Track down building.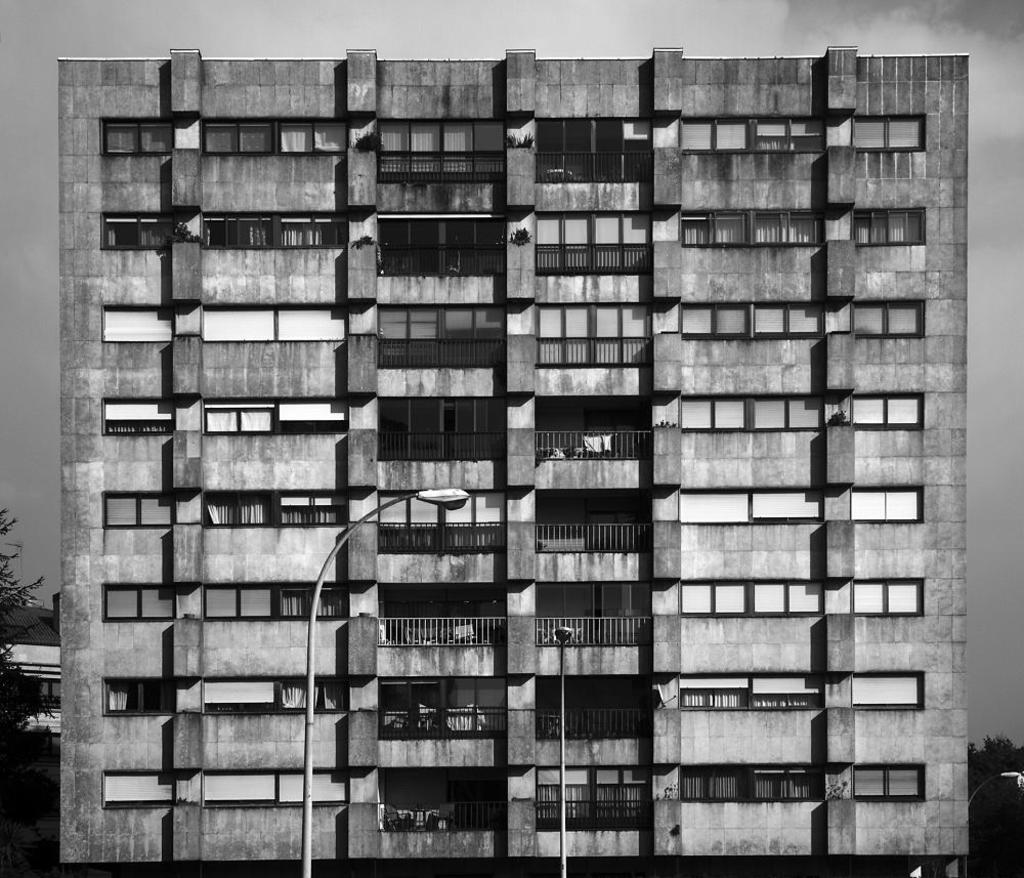
Tracked to <region>59, 57, 969, 877</region>.
